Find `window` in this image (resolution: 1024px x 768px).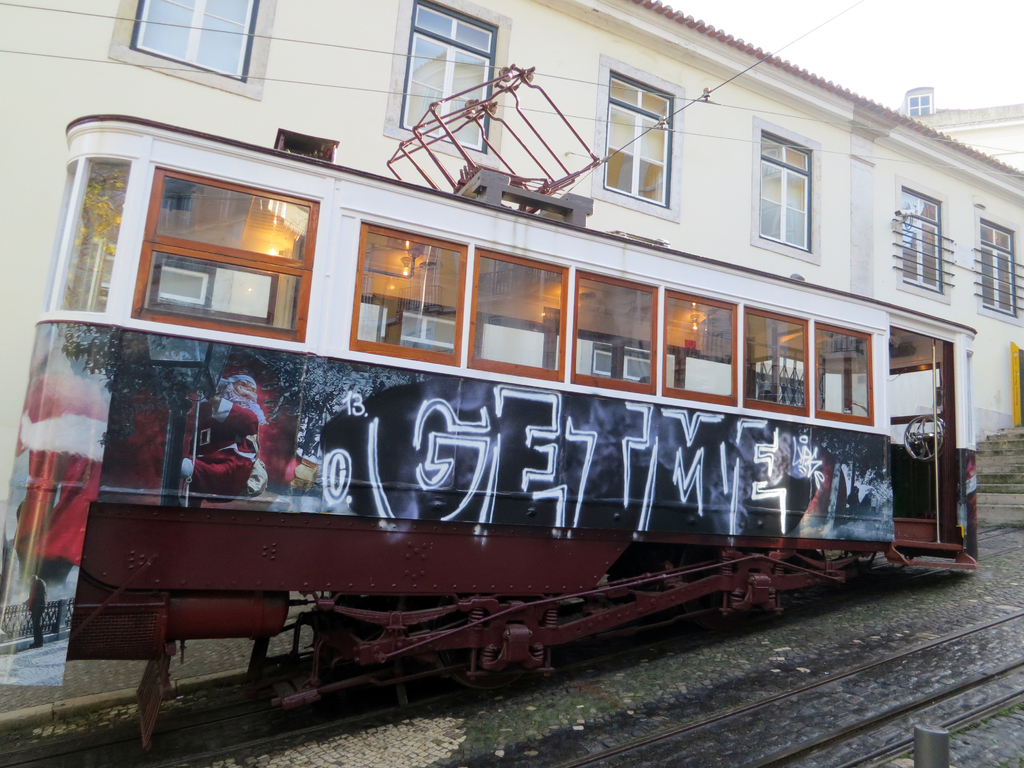
(left=70, top=257, right=212, bottom=314).
